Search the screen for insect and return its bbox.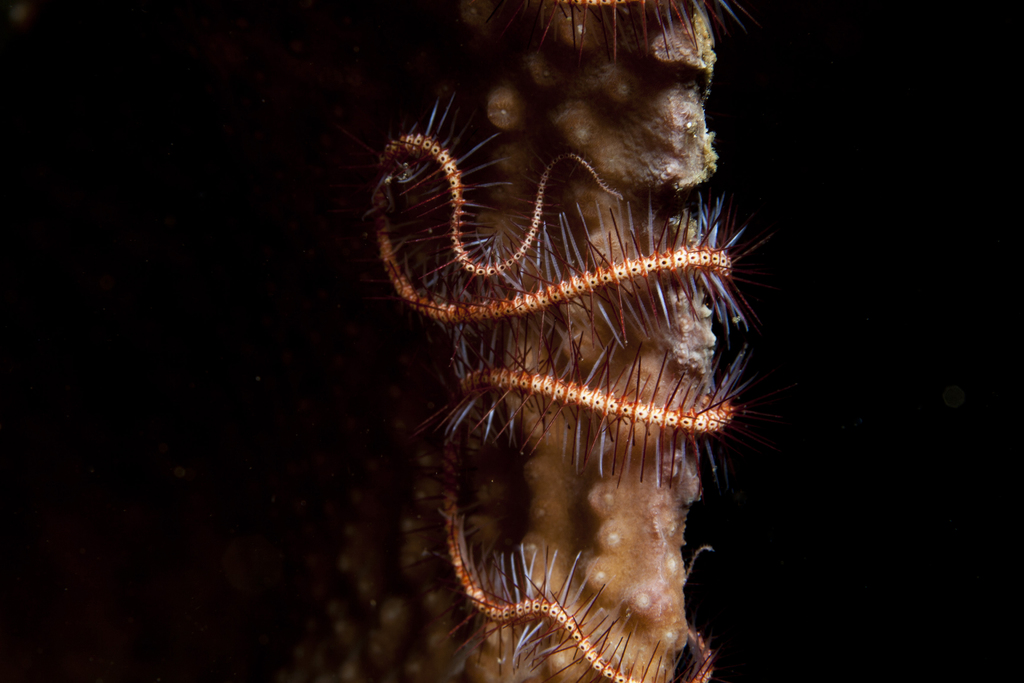
Found: region(511, 0, 750, 68).
